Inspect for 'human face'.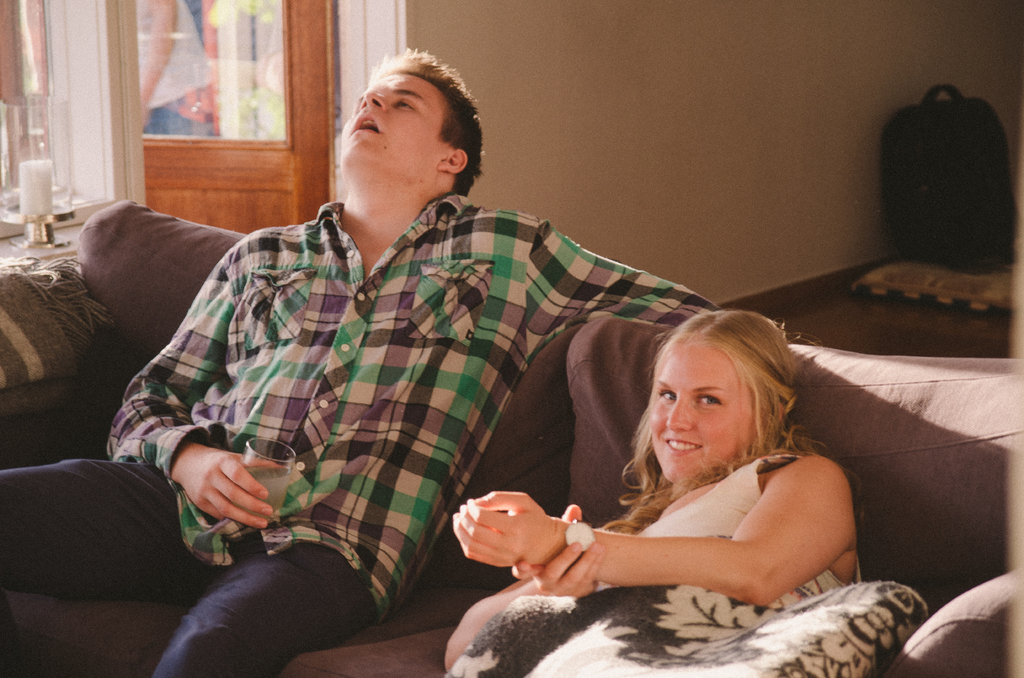
Inspection: <box>652,343,747,478</box>.
